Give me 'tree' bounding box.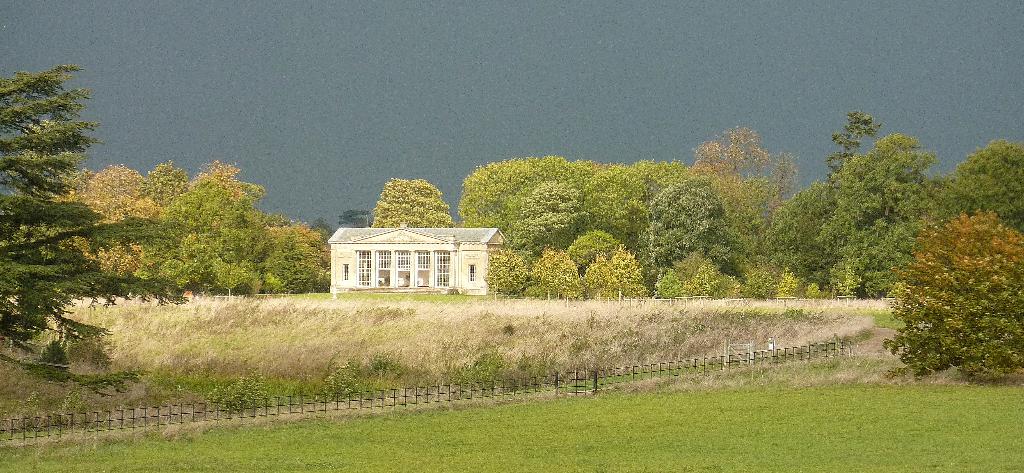
x1=0 y1=62 x2=204 y2=416.
